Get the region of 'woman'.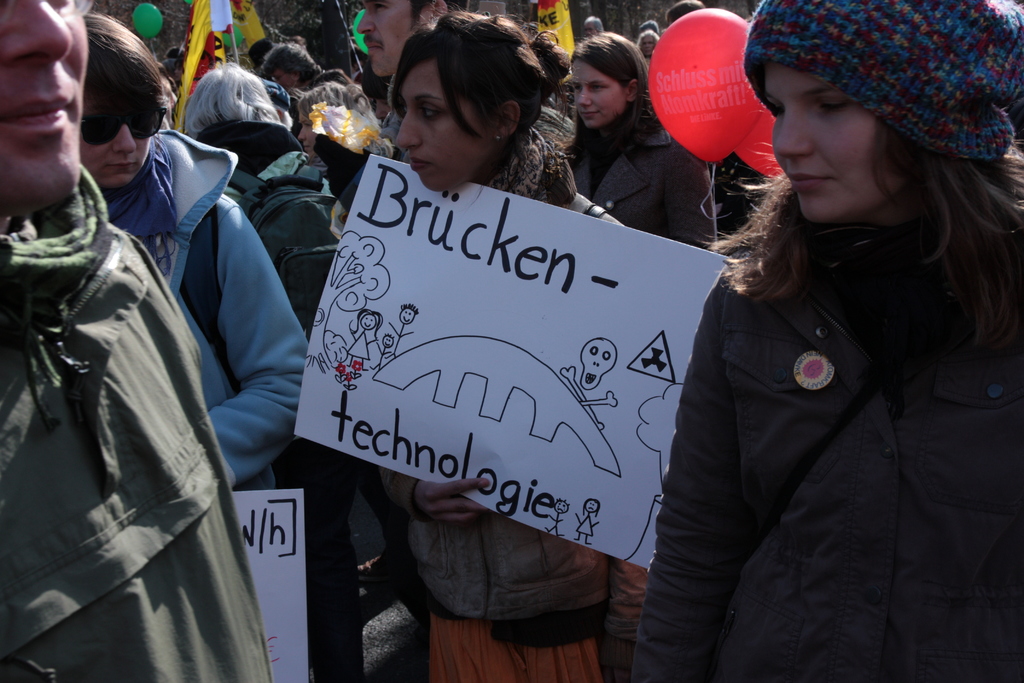
rect(636, 27, 659, 59).
